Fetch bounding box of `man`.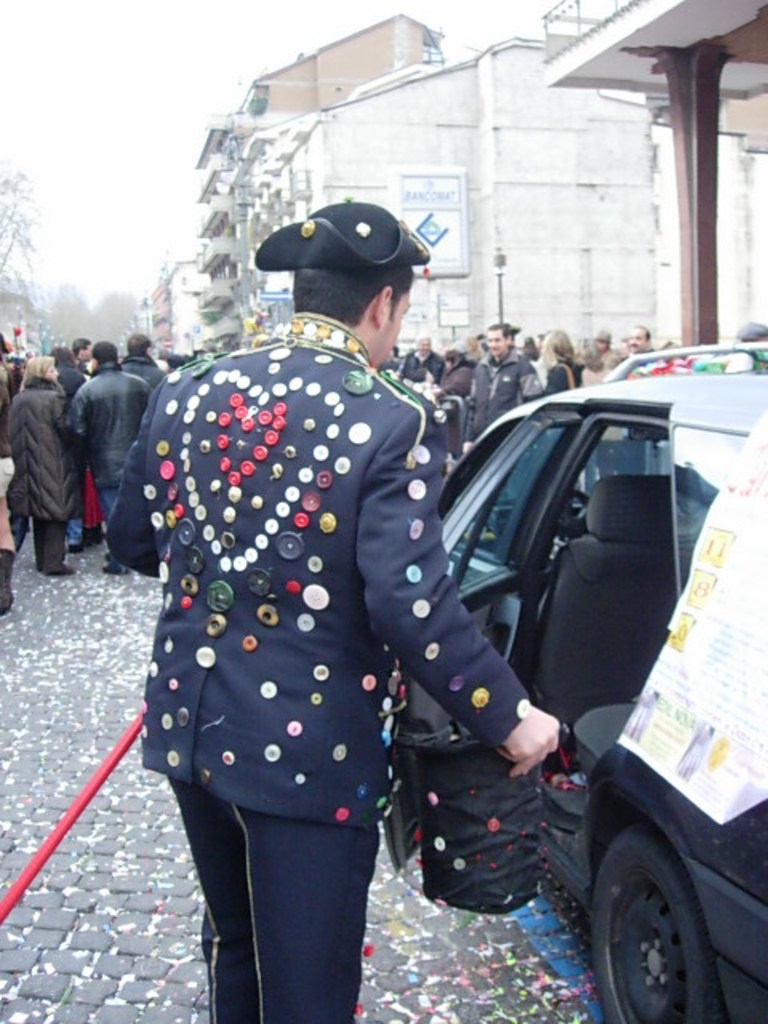
Bbox: <bbox>474, 325, 539, 435</bbox>.
